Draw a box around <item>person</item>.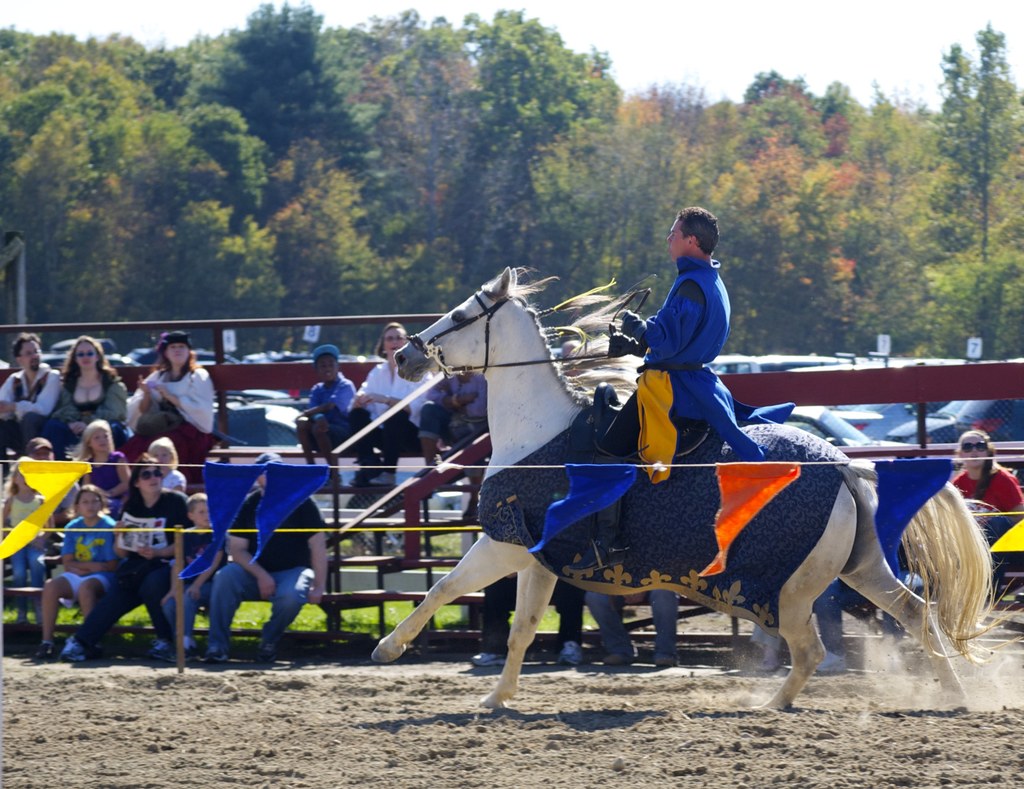
locate(207, 454, 325, 666).
